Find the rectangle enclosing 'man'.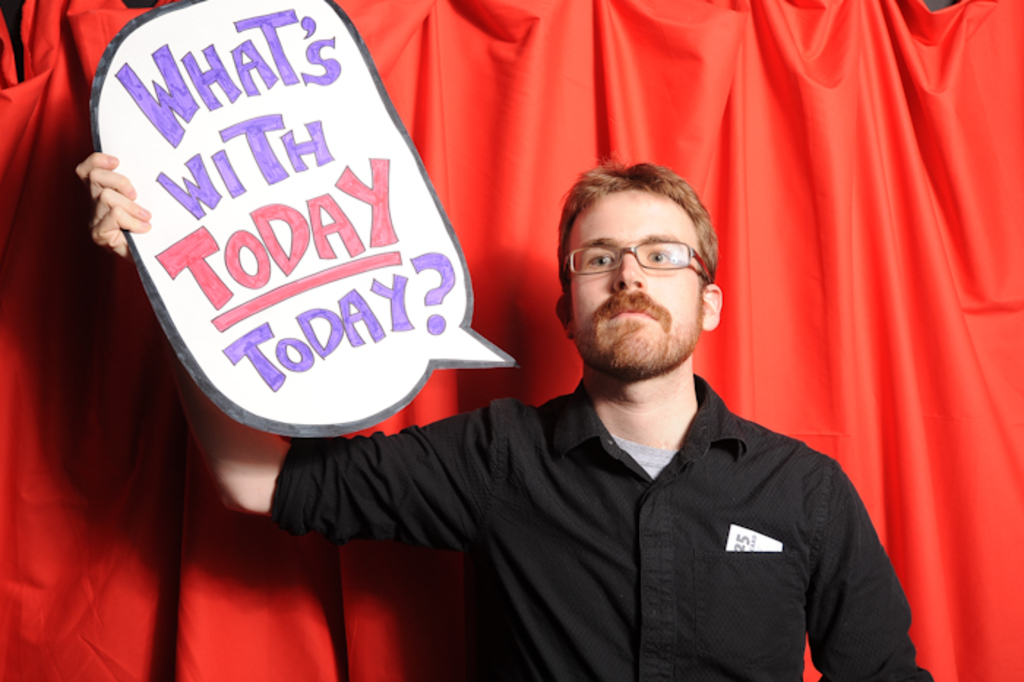
detection(209, 111, 923, 681).
